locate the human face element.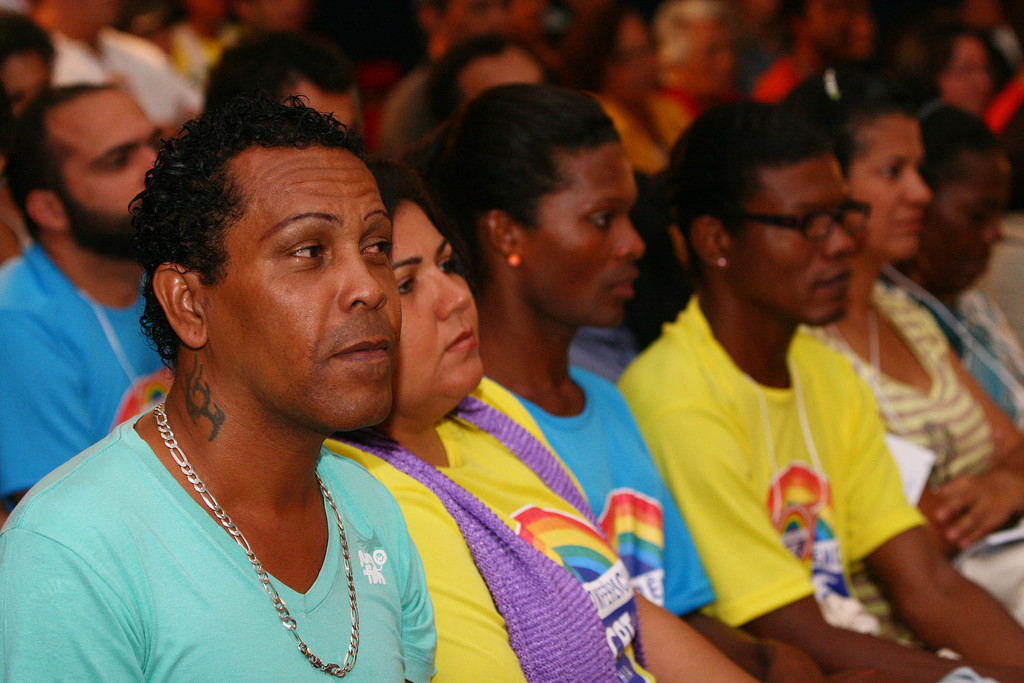
Element bbox: bbox(932, 145, 1001, 293).
